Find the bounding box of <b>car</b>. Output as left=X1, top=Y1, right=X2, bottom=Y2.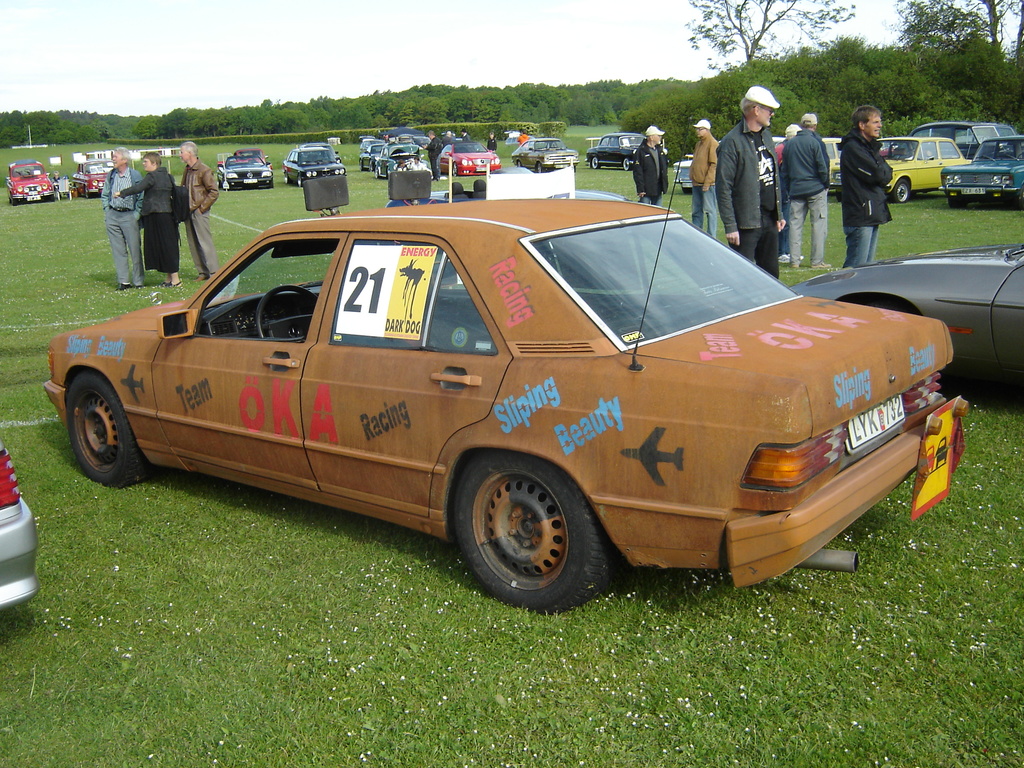
left=7, top=162, right=53, bottom=207.
